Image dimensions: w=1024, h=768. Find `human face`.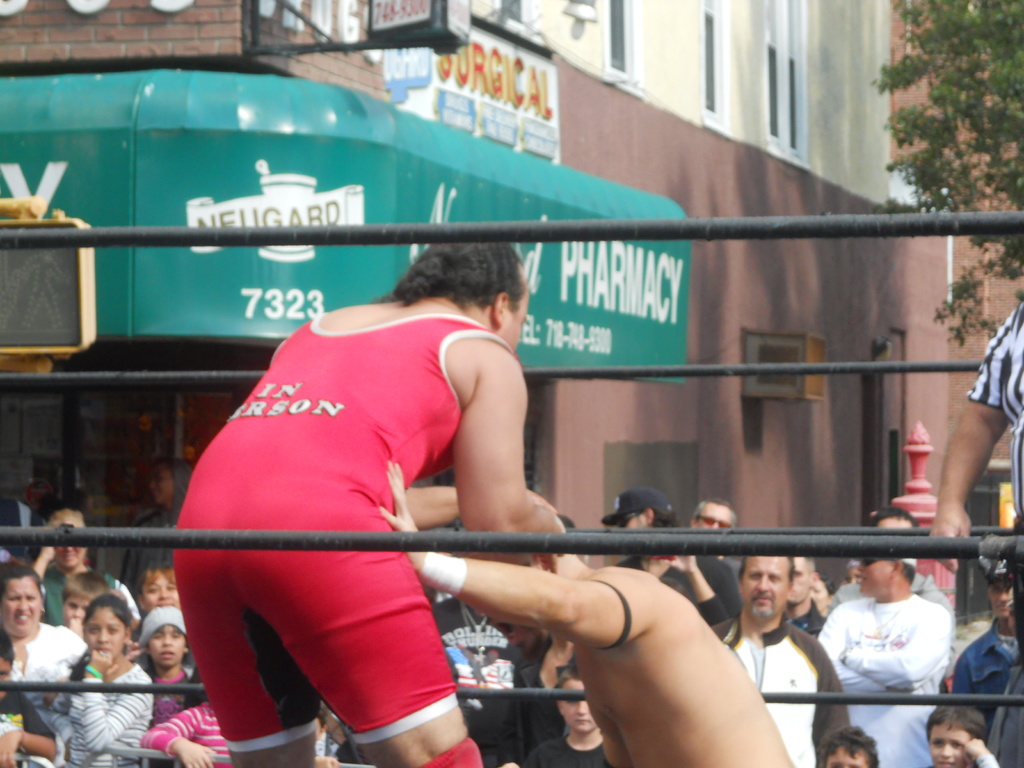
box(151, 628, 182, 668).
